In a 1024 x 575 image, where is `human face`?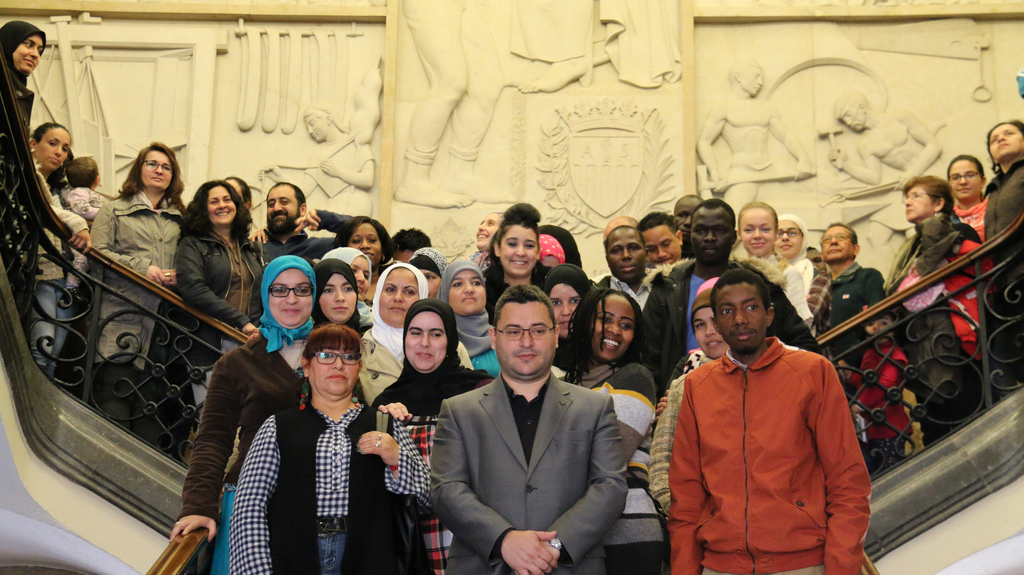
select_region(35, 129, 69, 170).
